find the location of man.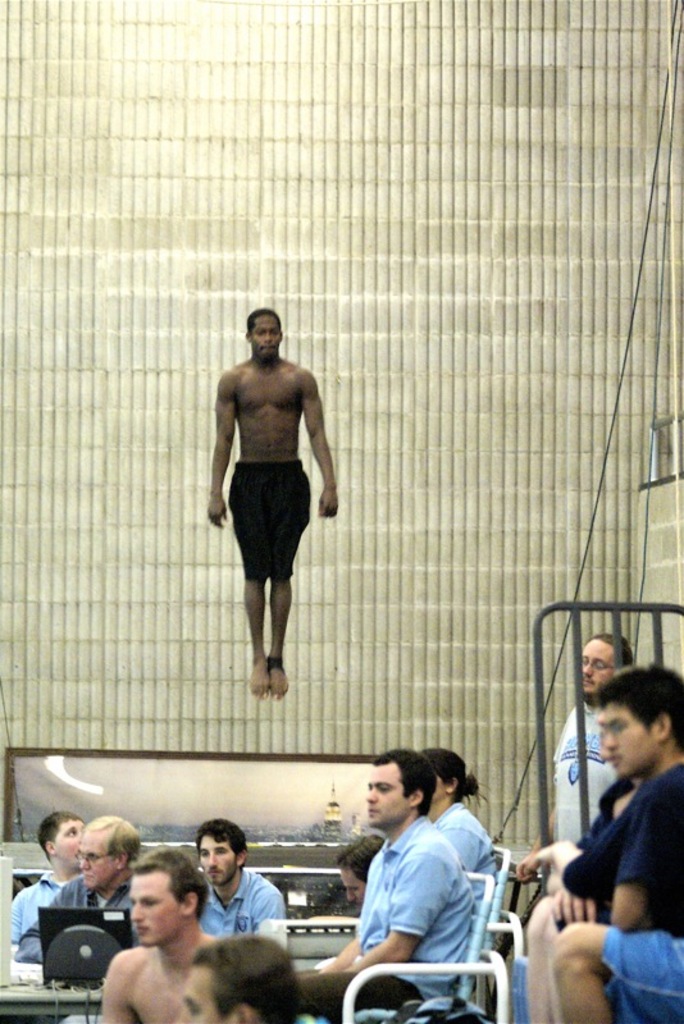
Location: box=[9, 818, 146, 961].
